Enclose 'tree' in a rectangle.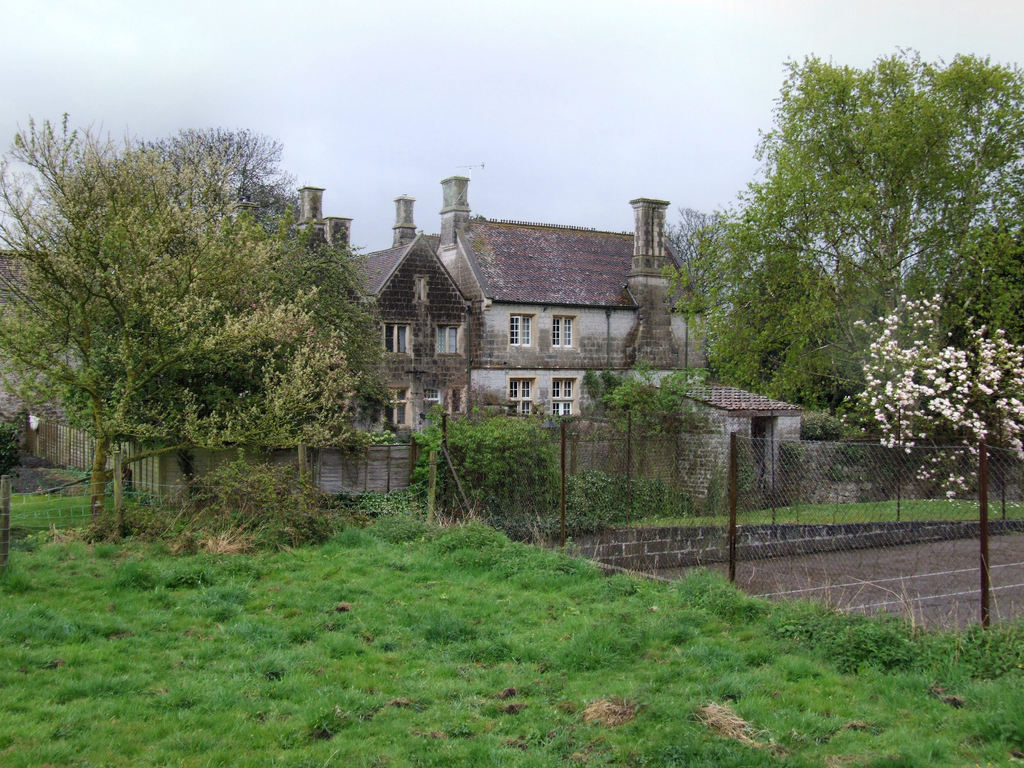
0 89 349 516.
